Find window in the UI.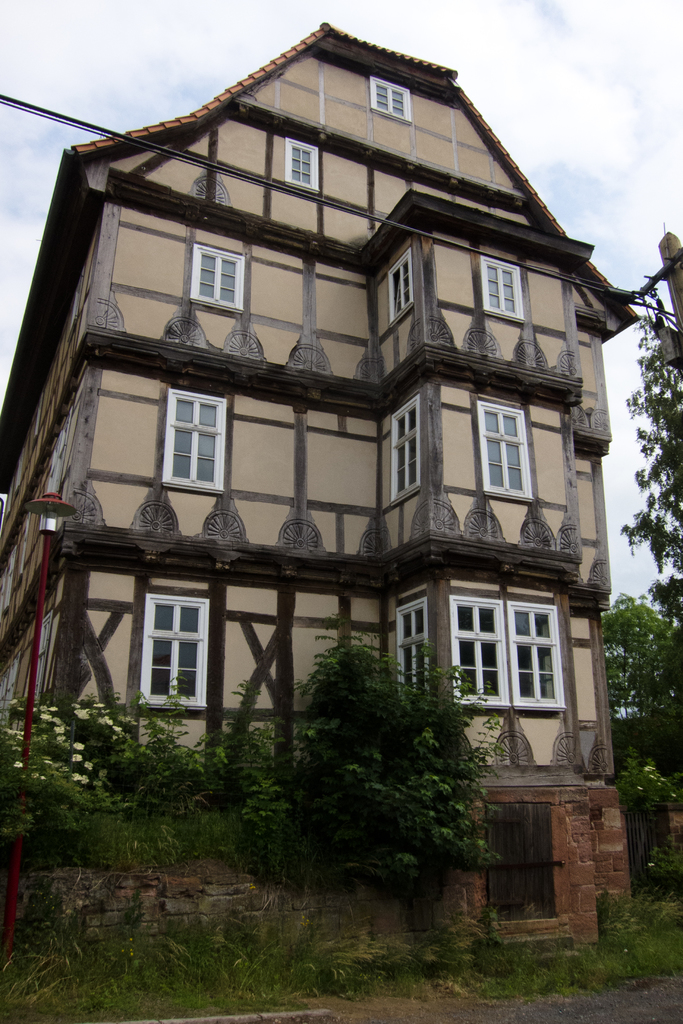
UI element at (192,244,244,304).
